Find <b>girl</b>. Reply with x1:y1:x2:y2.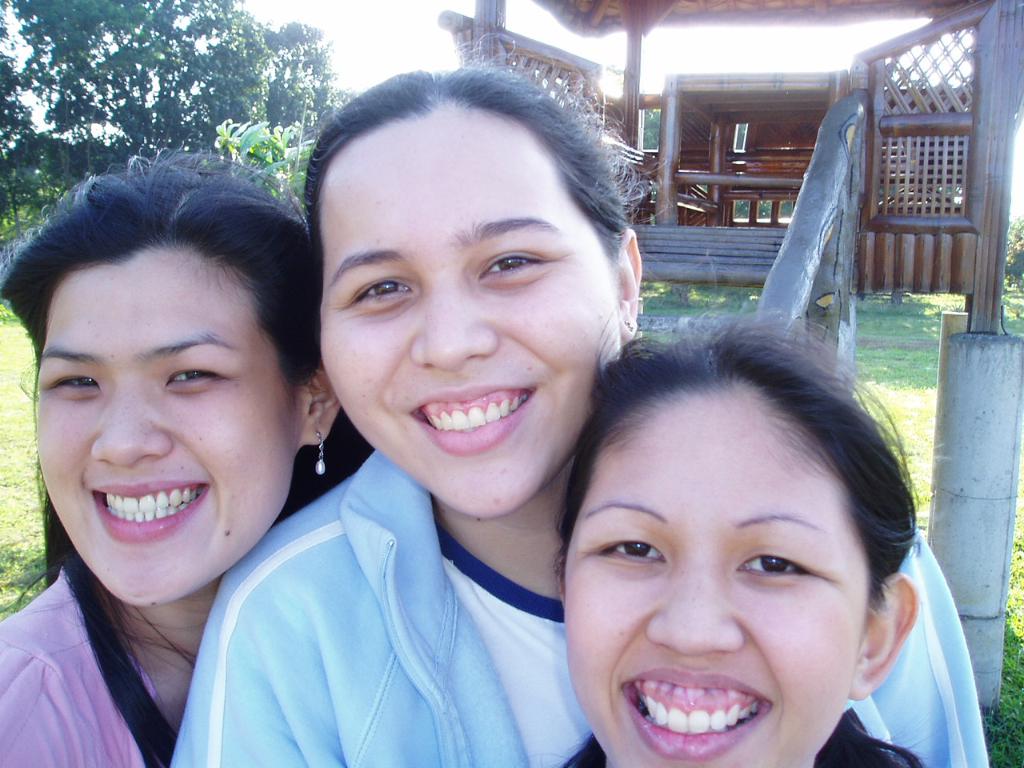
549:306:923:767.
